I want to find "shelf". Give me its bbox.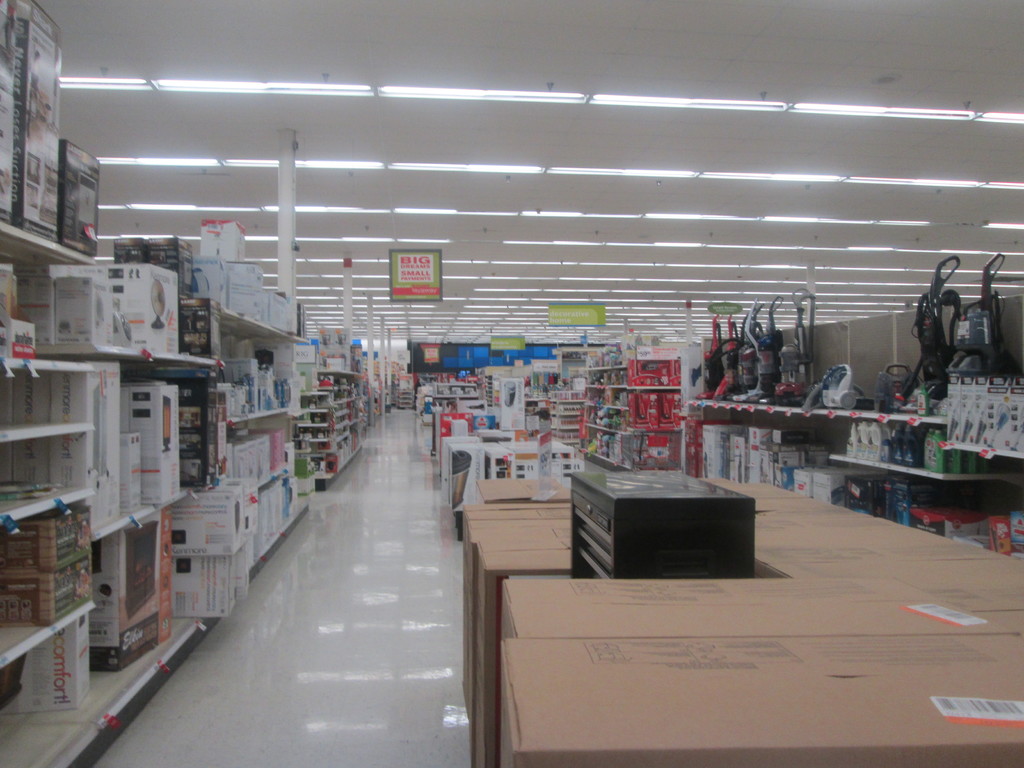
rect(298, 346, 364, 492).
